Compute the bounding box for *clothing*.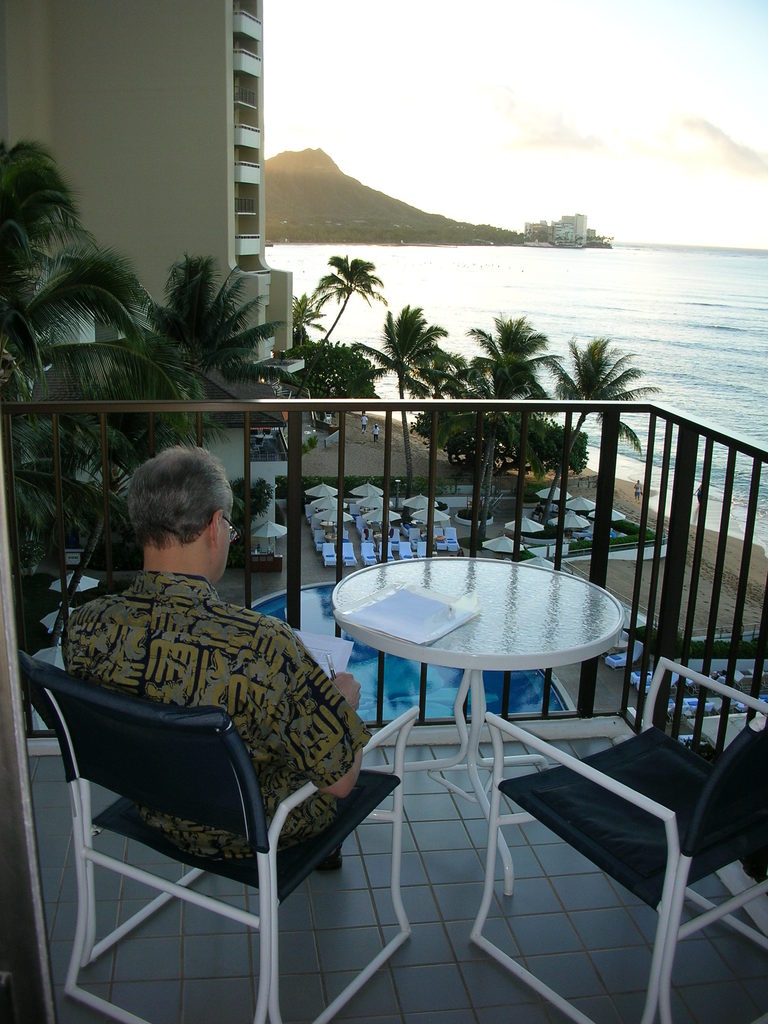
[x1=23, y1=515, x2=369, y2=927].
